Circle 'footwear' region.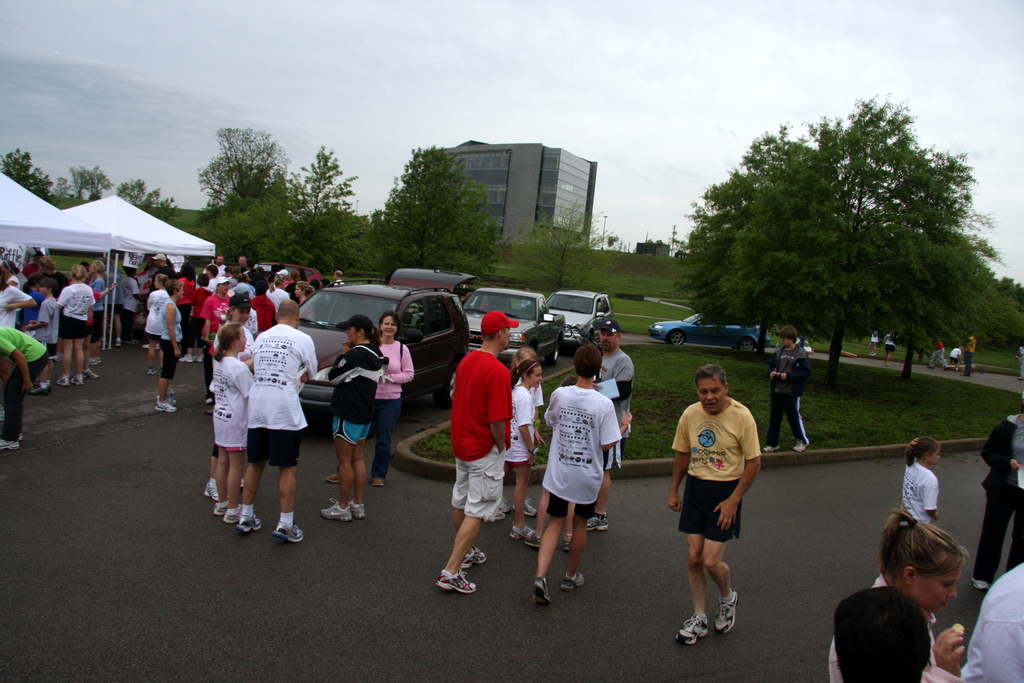
Region: BBox(205, 395, 212, 406).
